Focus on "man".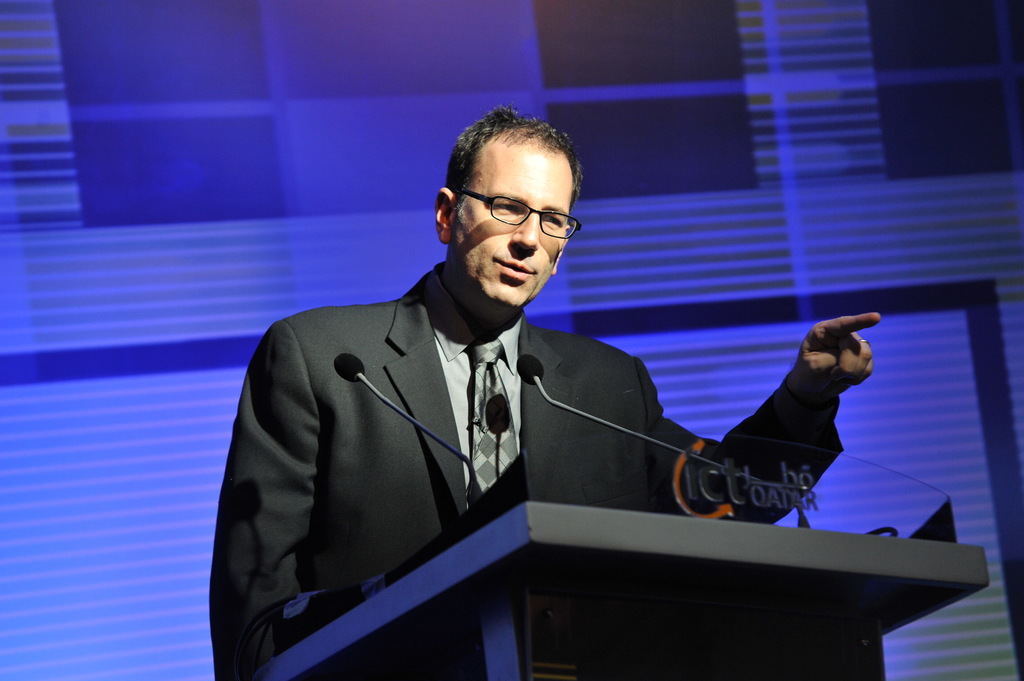
Focused at (left=243, top=127, right=826, bottom=664).
